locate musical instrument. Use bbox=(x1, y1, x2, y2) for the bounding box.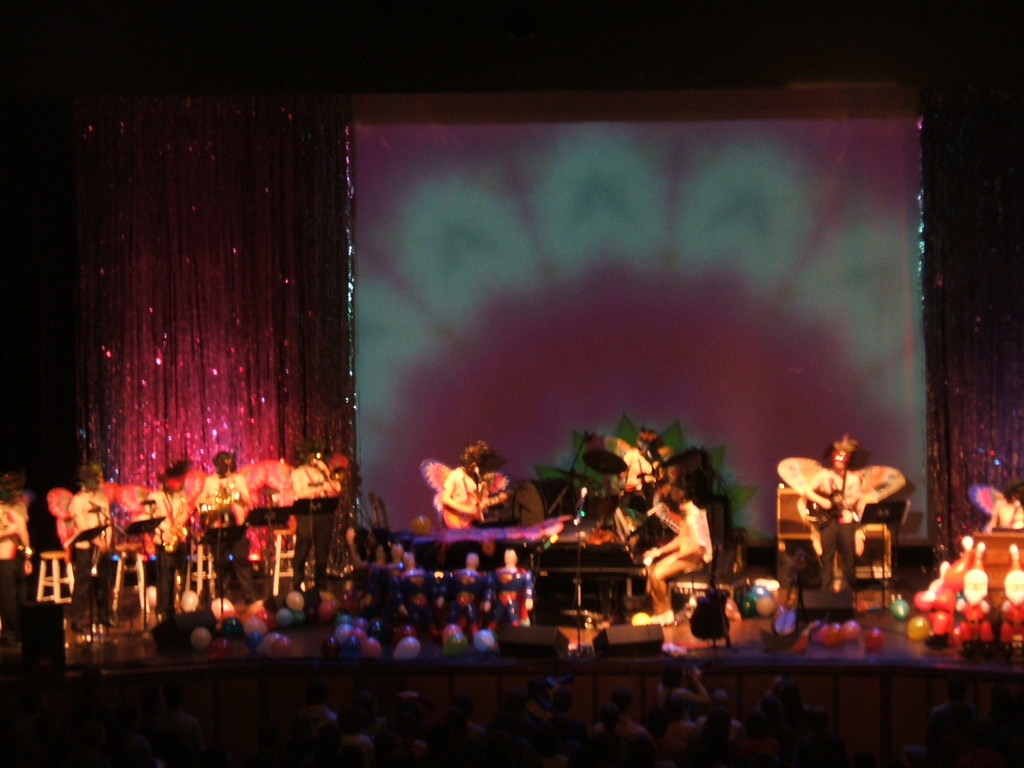
bbox=(509, 475, 582, 531).
